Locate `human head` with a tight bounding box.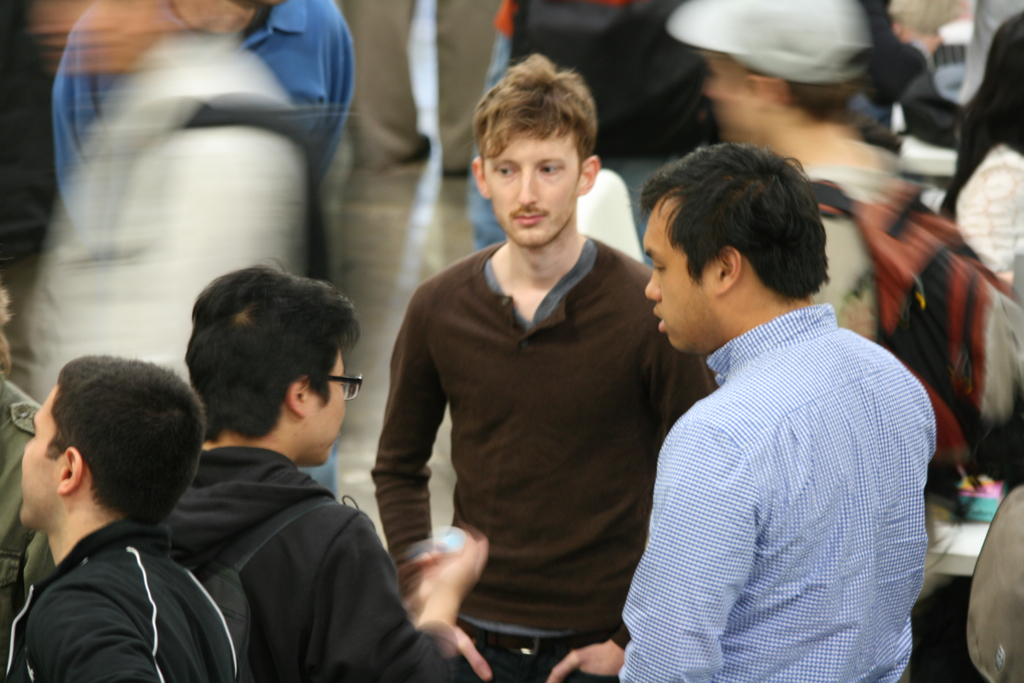
locate(467, 53, 601, 248).
